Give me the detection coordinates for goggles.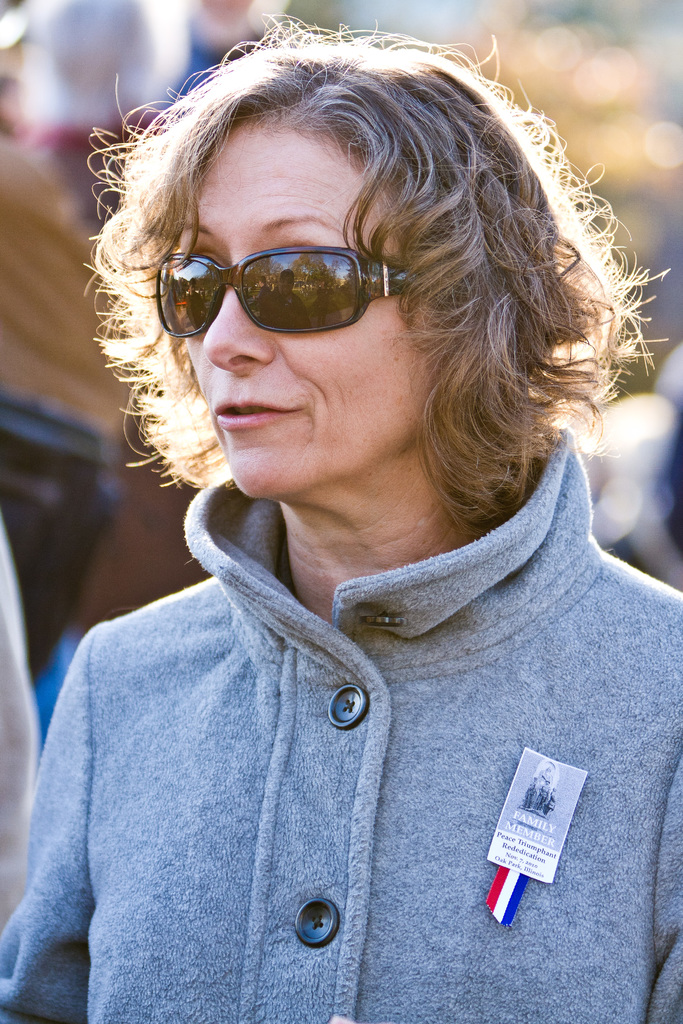
select_region(136, 216, 434, 336).
